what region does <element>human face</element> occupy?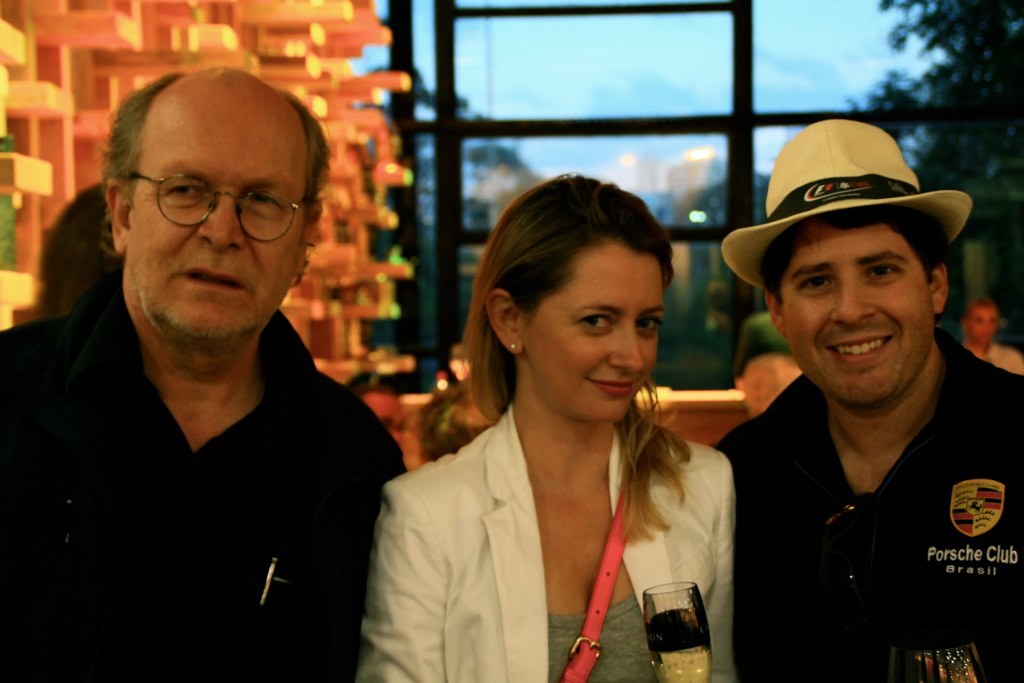
x1=126, y1=97, x2=306, y2=339.
